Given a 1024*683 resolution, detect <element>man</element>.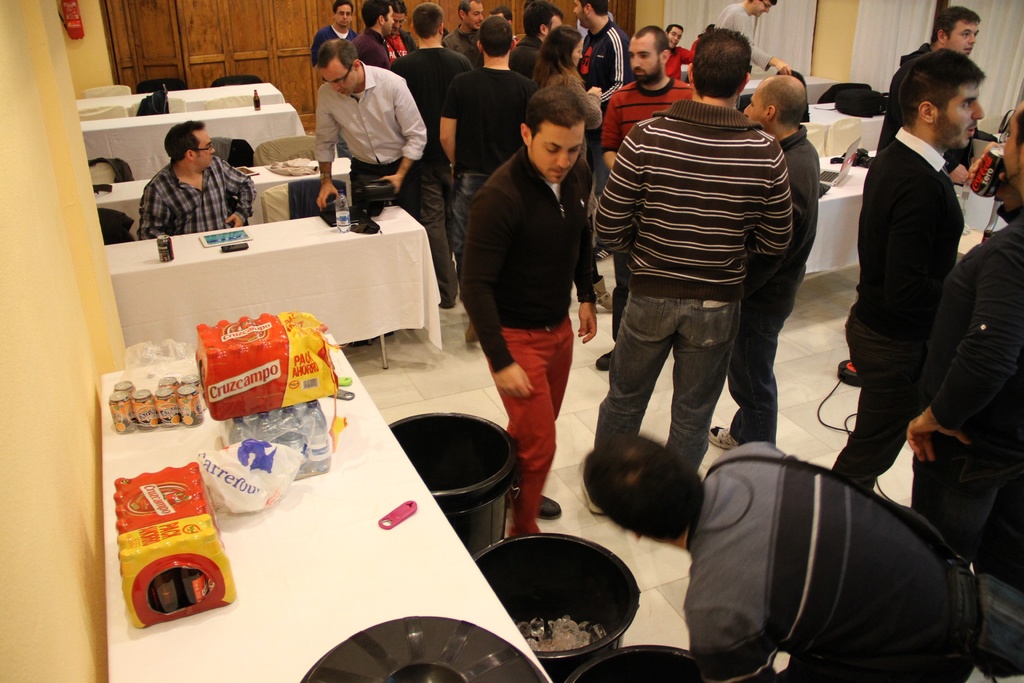
586, 29, 798, 515.
